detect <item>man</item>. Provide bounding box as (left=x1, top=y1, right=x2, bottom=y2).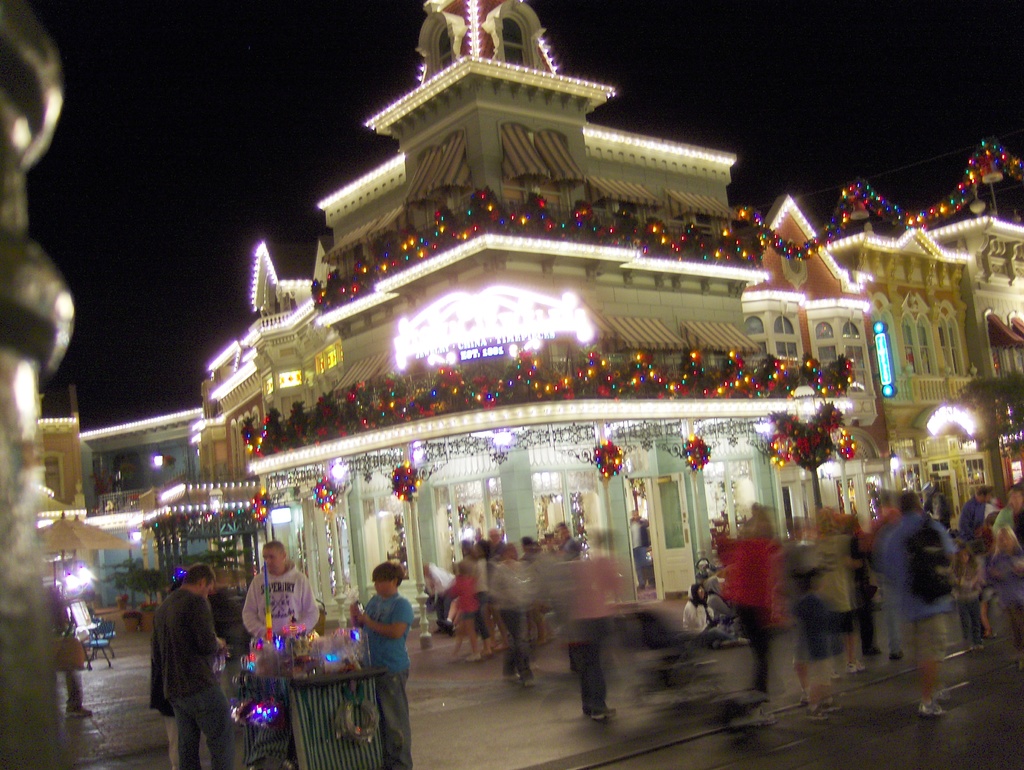
(left=628, top=510, right=653, bottom=591).
